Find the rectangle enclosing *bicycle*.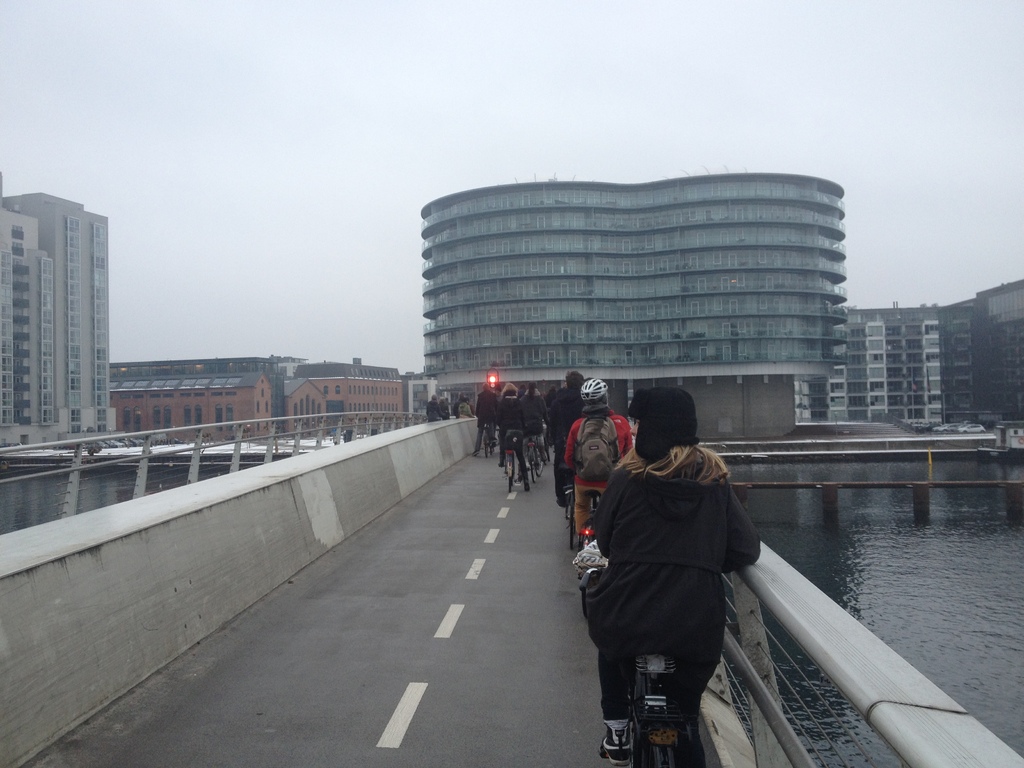
crop(525, 423, 544, 484).
